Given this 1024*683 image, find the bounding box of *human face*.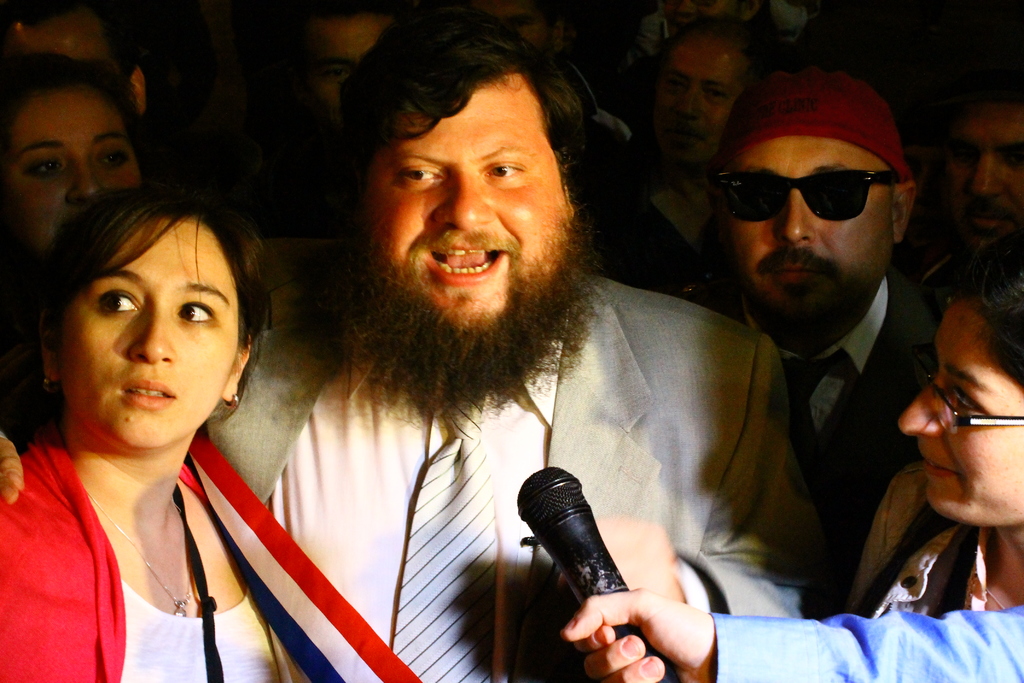
<region>360, 74, 575, 361</region>.
